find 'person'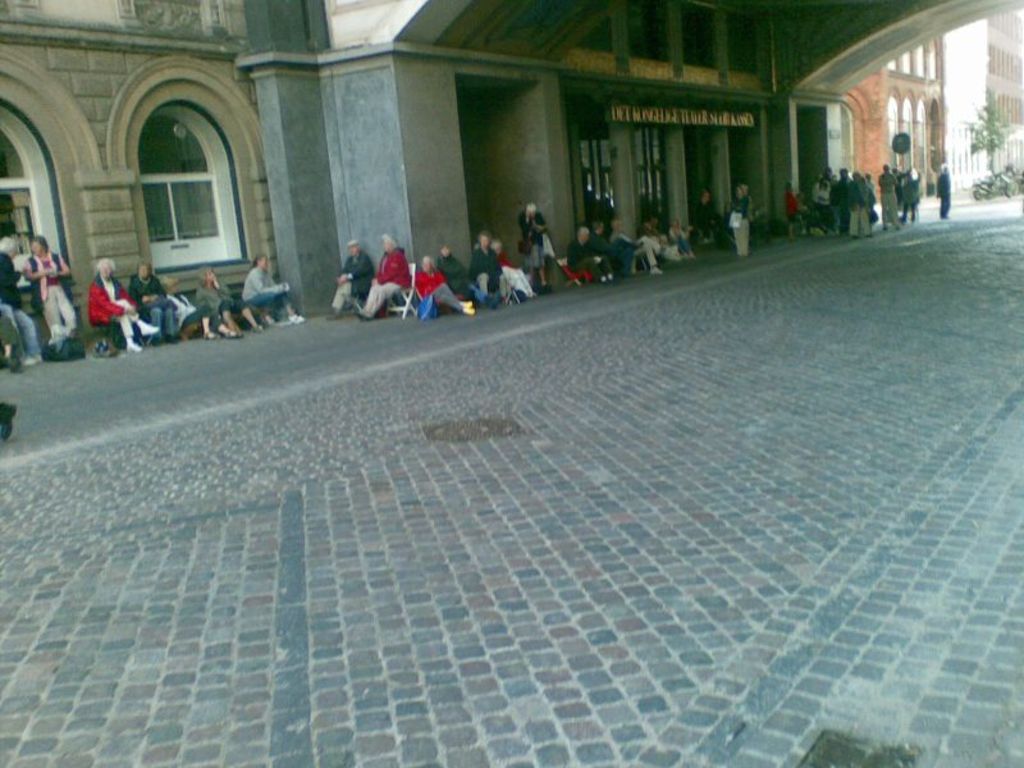
pyautogui.locateOnScreen(486, 242, 538, 303)
